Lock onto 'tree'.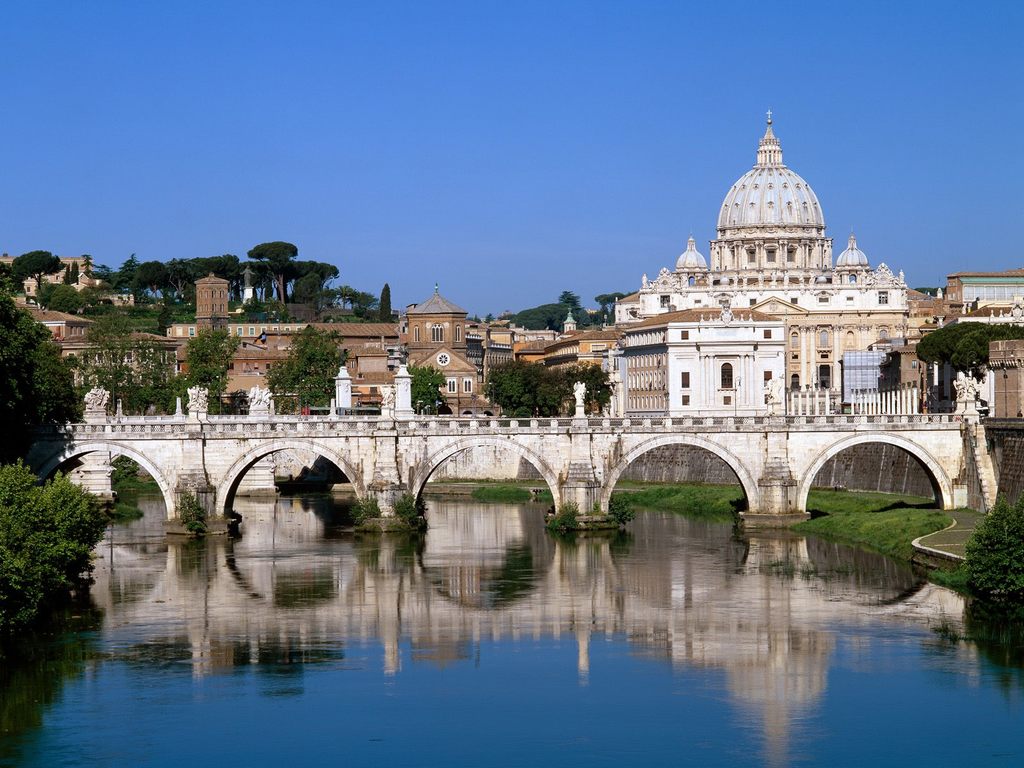
Locked: pyautogui.locateOnScreen(276, 320, 349, 417).
